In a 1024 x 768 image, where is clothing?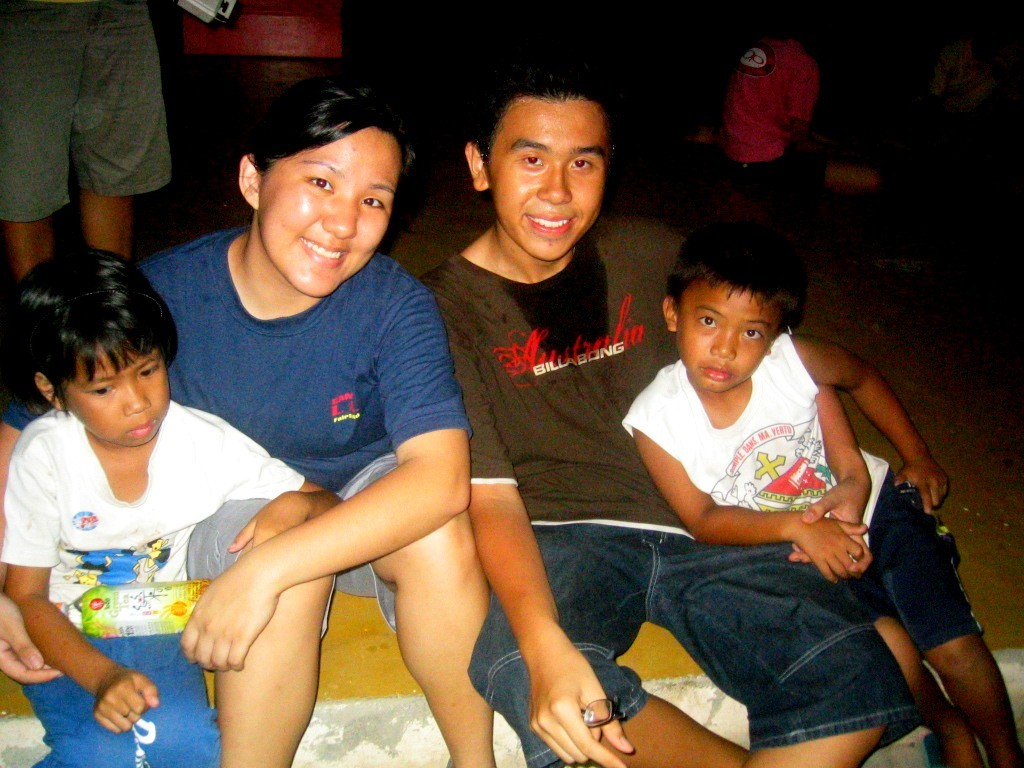
bbox=[608, 320, 996, 652].
